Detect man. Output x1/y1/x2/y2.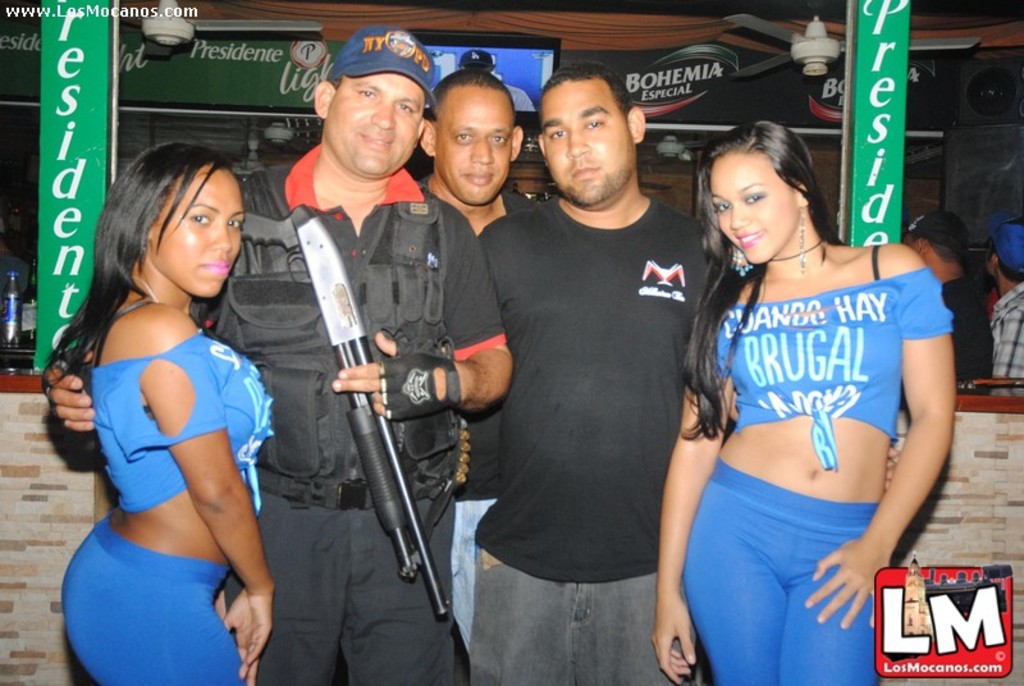
460/56/724/669.
